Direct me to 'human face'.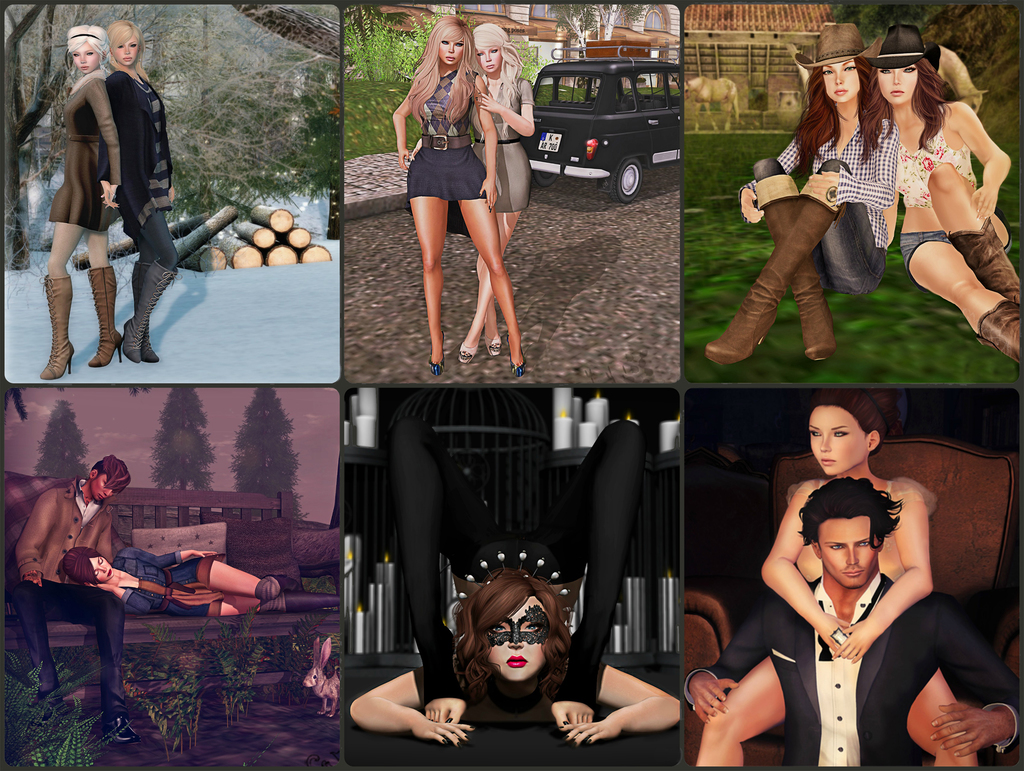
Direction: x1=822, y1=56, x2=857, y2=102.
